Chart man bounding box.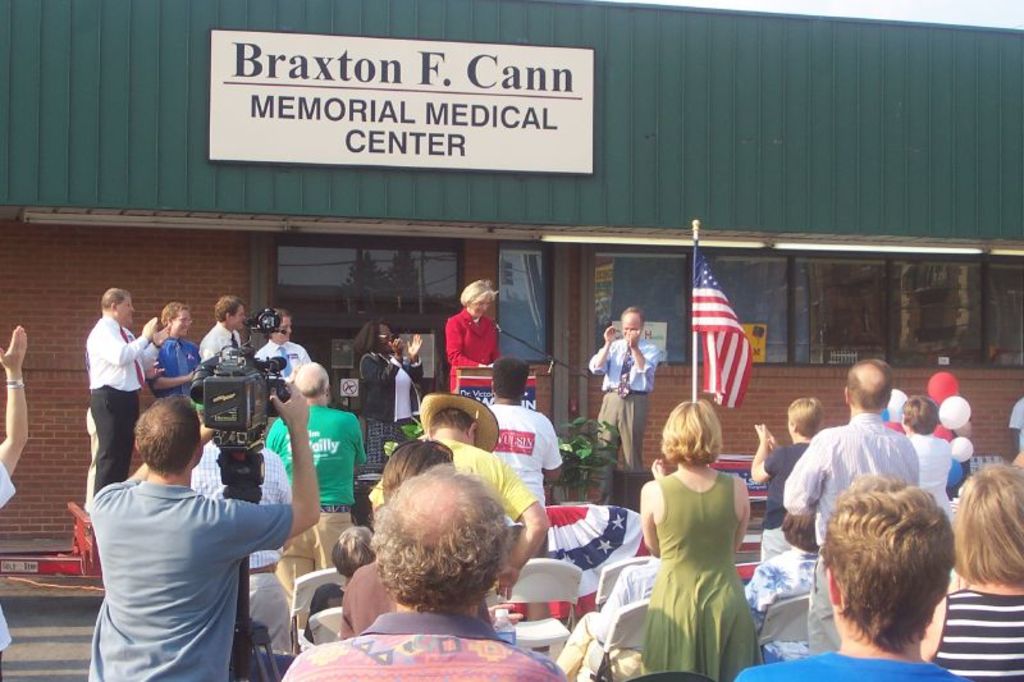
Charted: bbox=[785, 360, 911, 654].
